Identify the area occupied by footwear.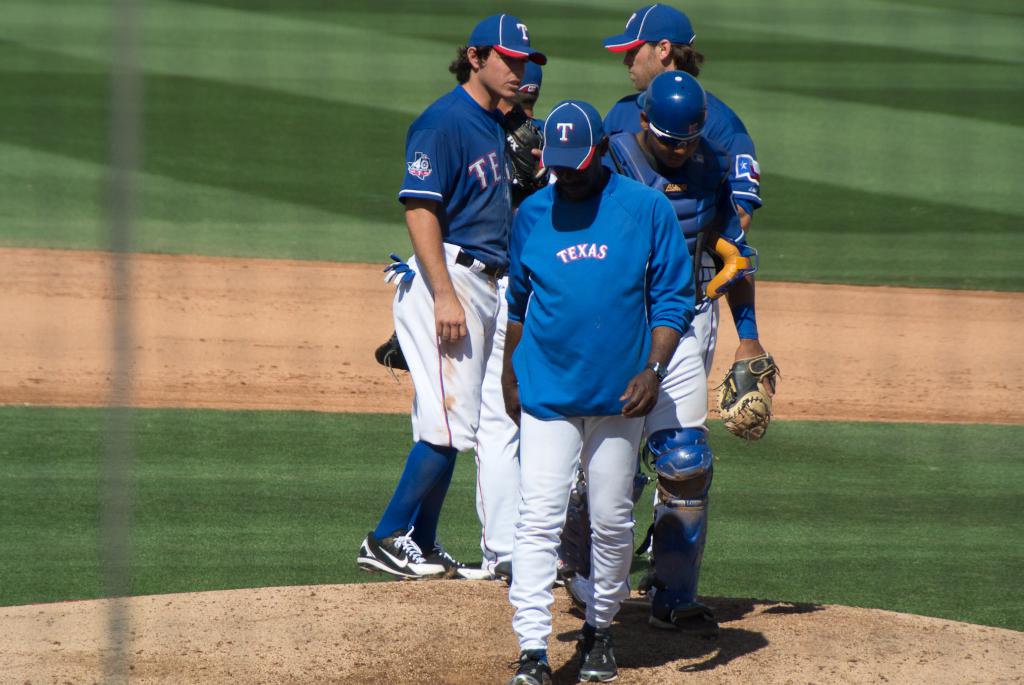
Area: box=[395, 544, 471, 582].
